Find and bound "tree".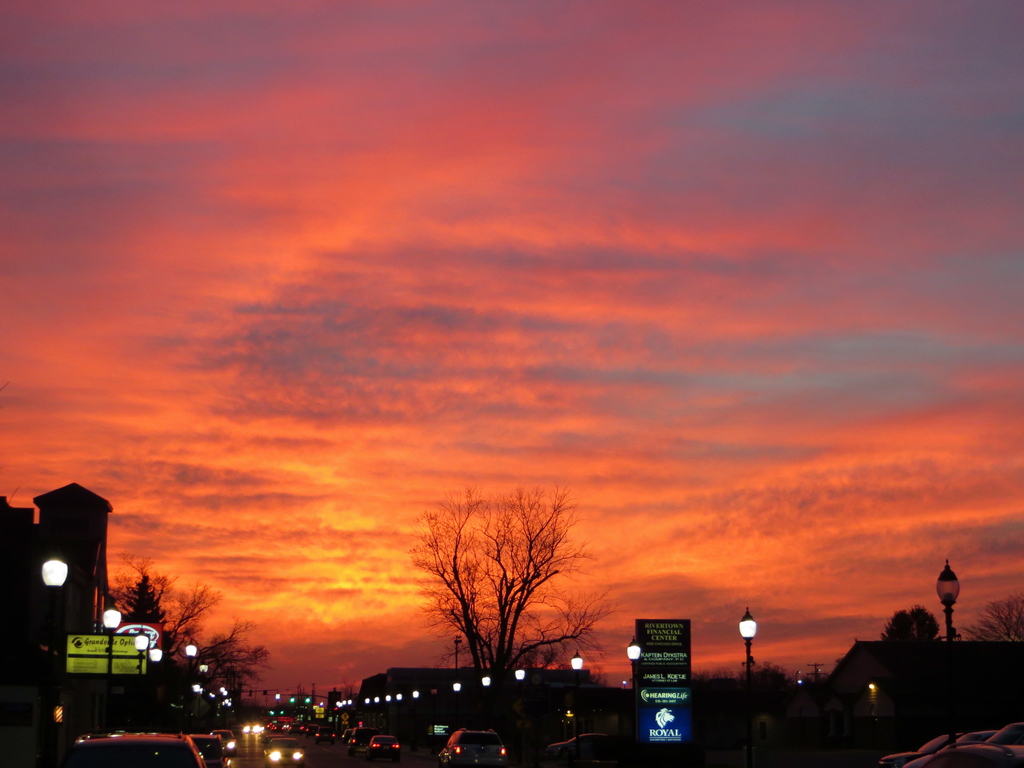
Bound: {"x1": 968, "y1": 591, "x2": 1023, "y2": 641}.
